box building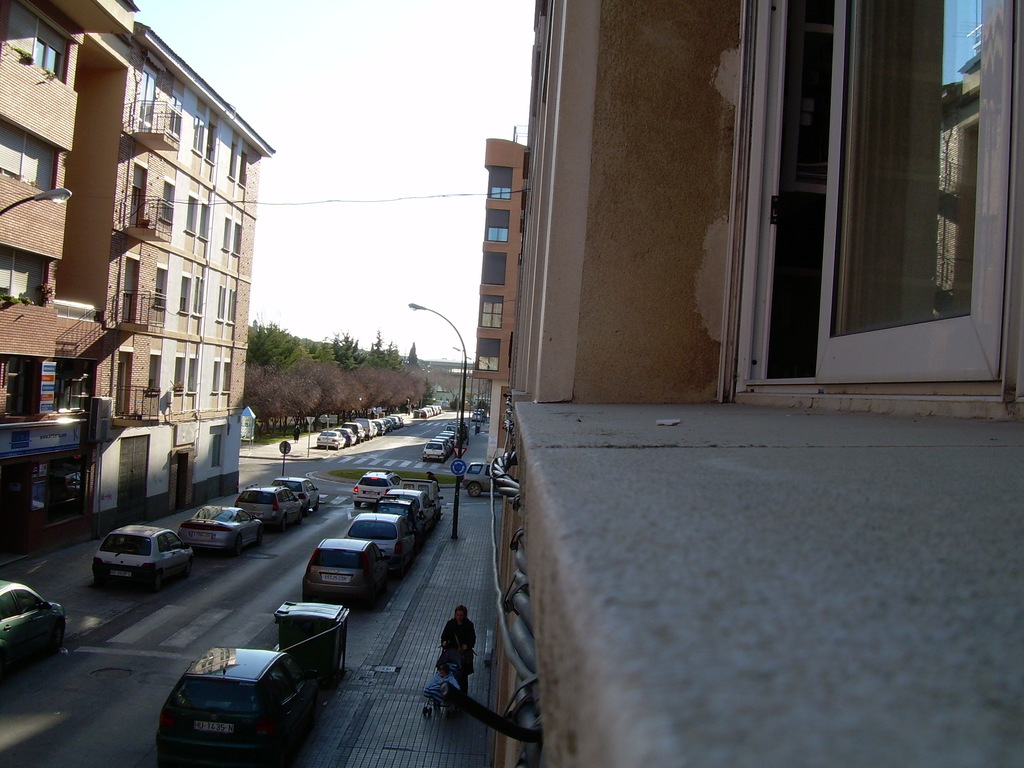
BBox(0, 0, 275, 566)
